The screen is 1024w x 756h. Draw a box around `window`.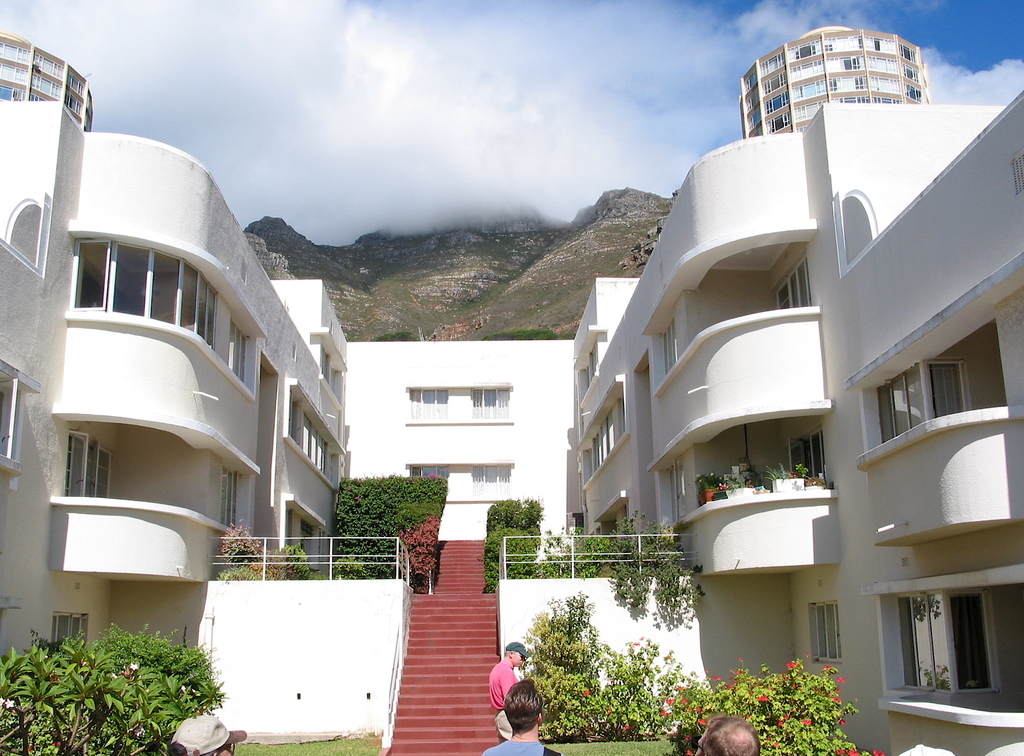
{"left": 588, "top": 403, "right": 619, "bottom": 472}.
